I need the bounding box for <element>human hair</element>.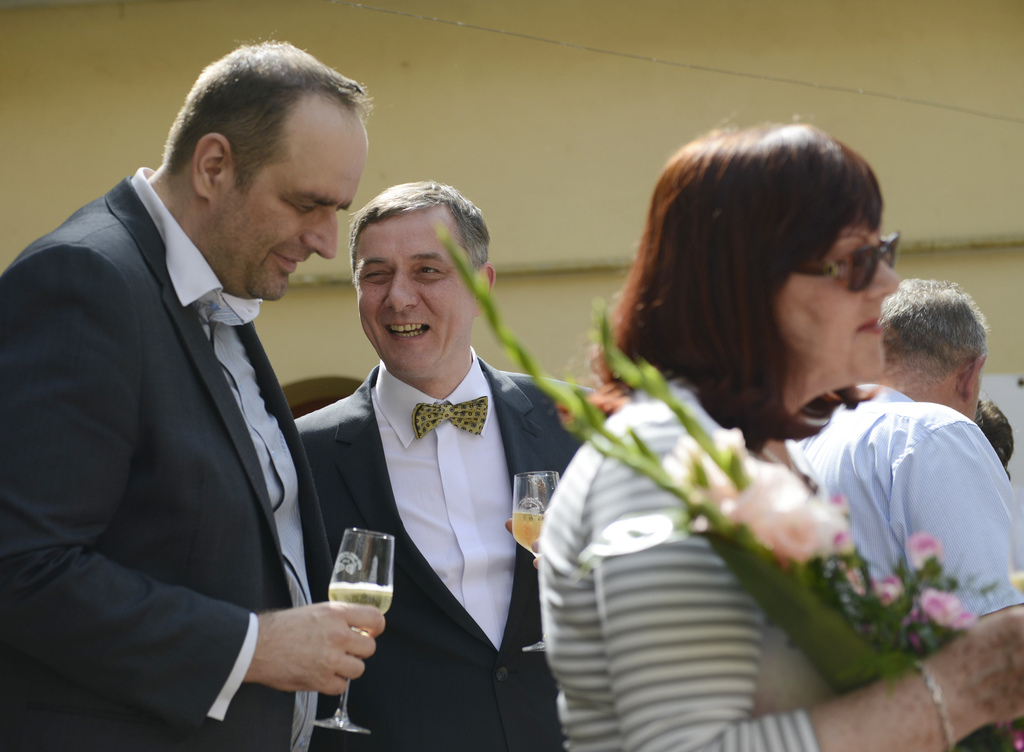
Here it is: {"x1": 874, "y1": 276, "x2": 991, "y2": 395}.
